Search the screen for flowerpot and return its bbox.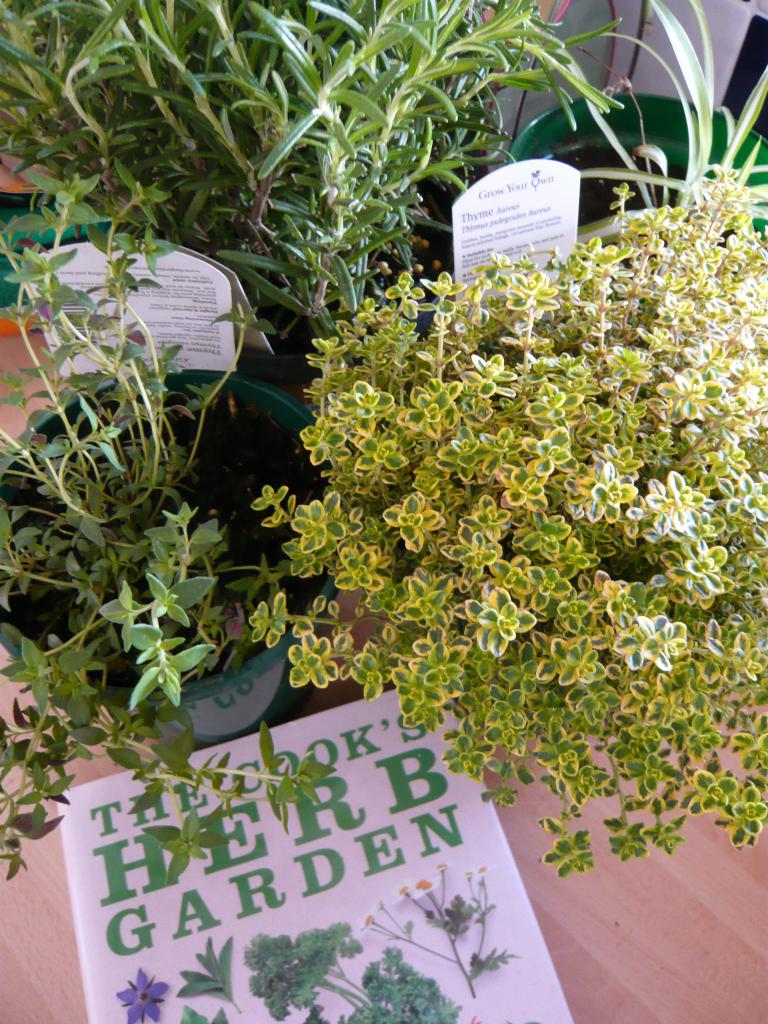
Found: crop(235, 168, 465, 376).
